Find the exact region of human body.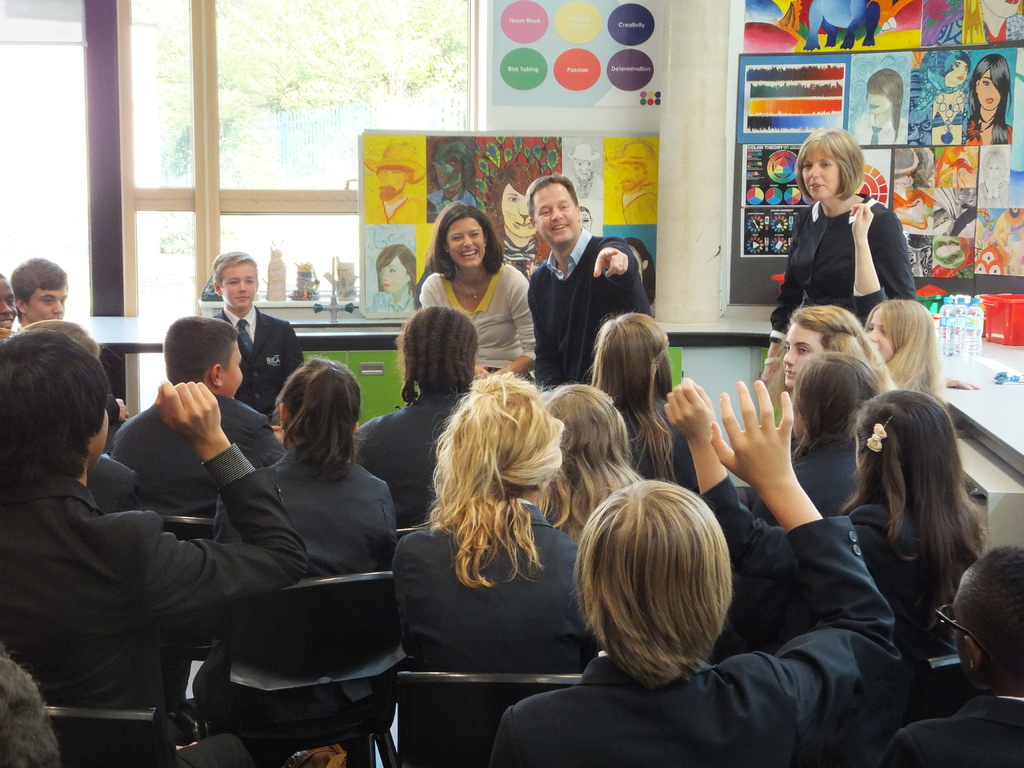
Exact region: <box>492,378,897,767</box>.
